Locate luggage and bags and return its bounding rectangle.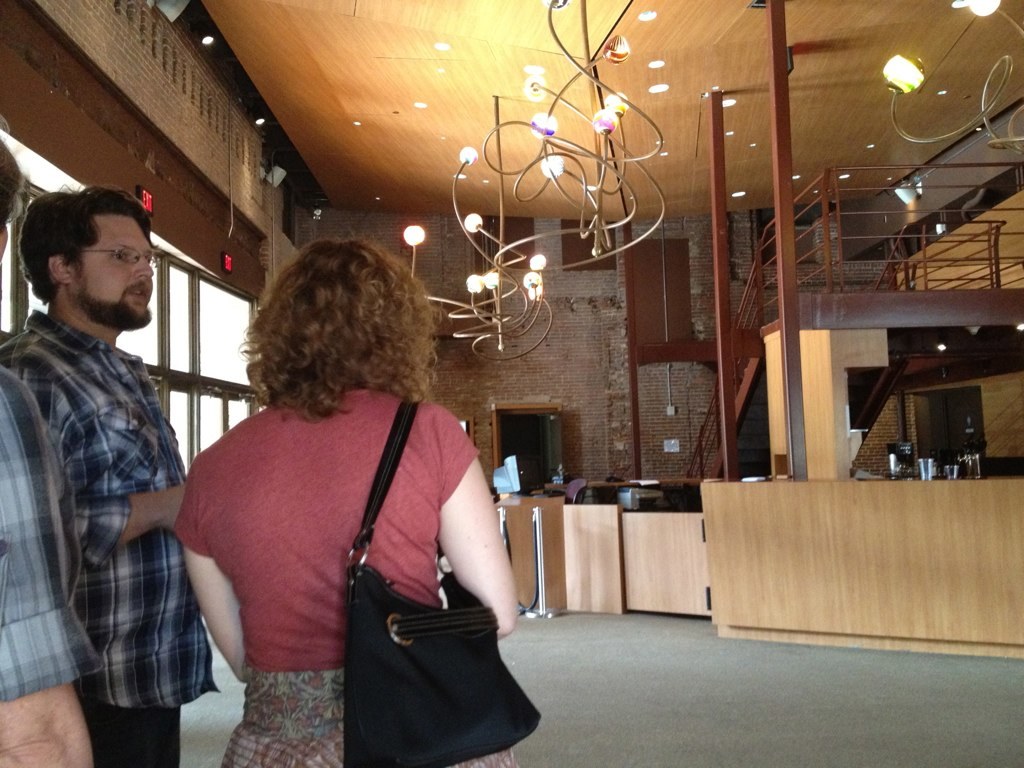
(left=333, top=391, right=534, bottom=766).
